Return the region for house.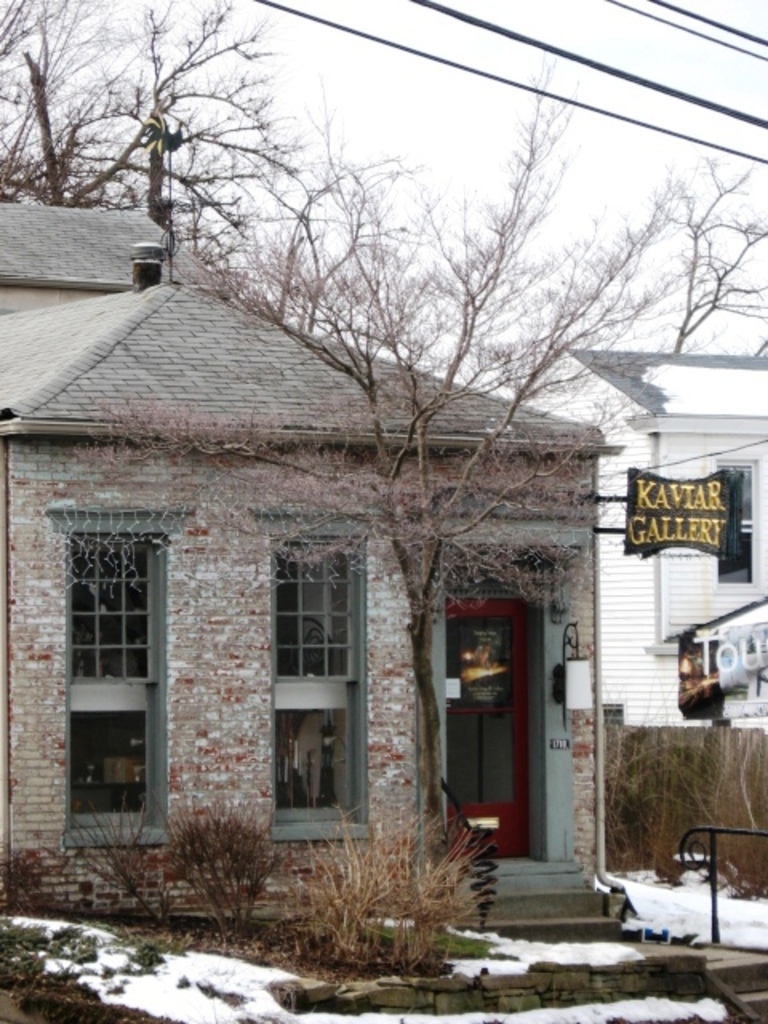
pyautogui.locateOnScreen(459, 341, 766, 766).
